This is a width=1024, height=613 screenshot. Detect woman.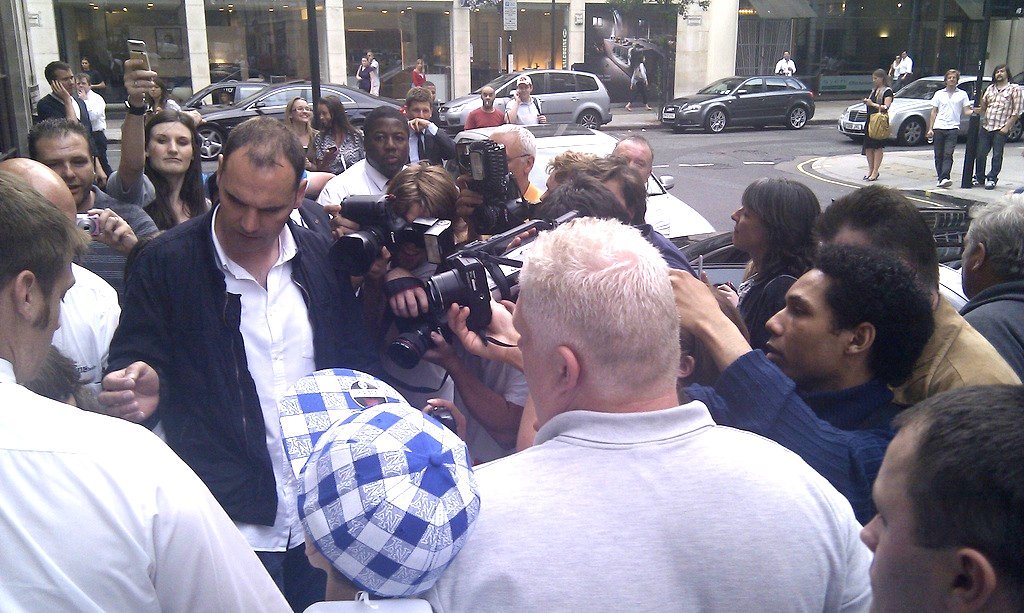
x1=930, y1=68, x2=976, y2=184.
